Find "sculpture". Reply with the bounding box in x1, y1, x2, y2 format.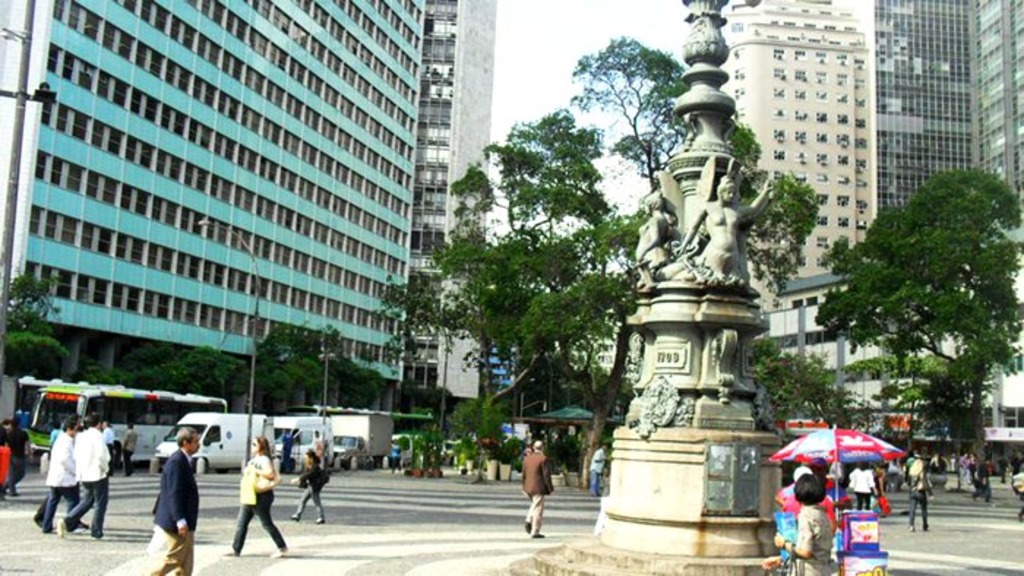
630, 190, 679, 288.
